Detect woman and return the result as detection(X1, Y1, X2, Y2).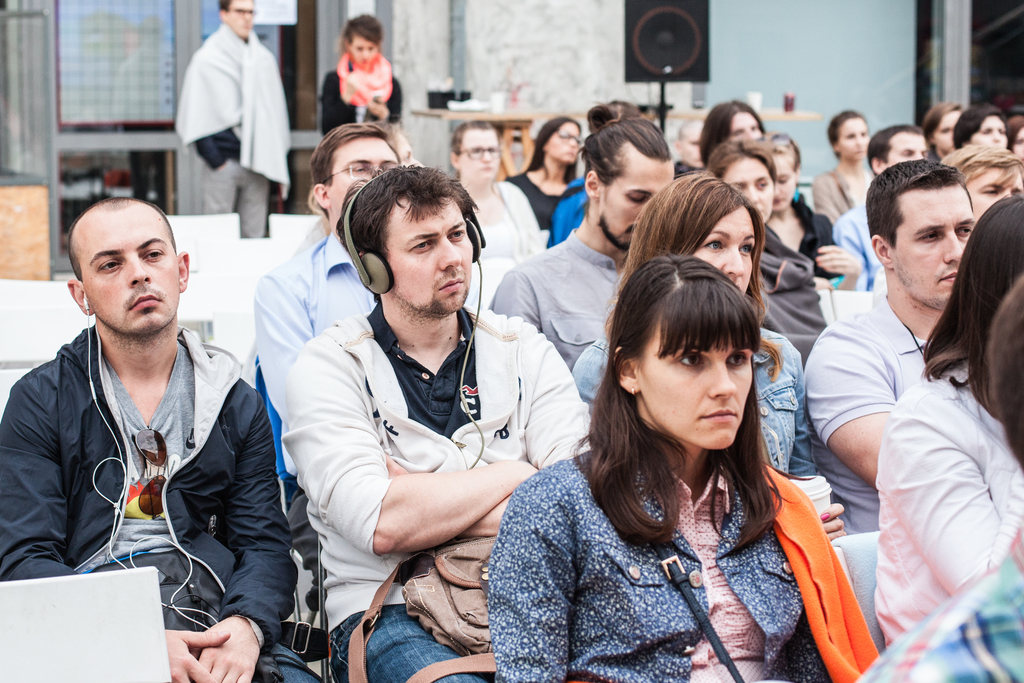
detection(323, 13, 403, 134).
